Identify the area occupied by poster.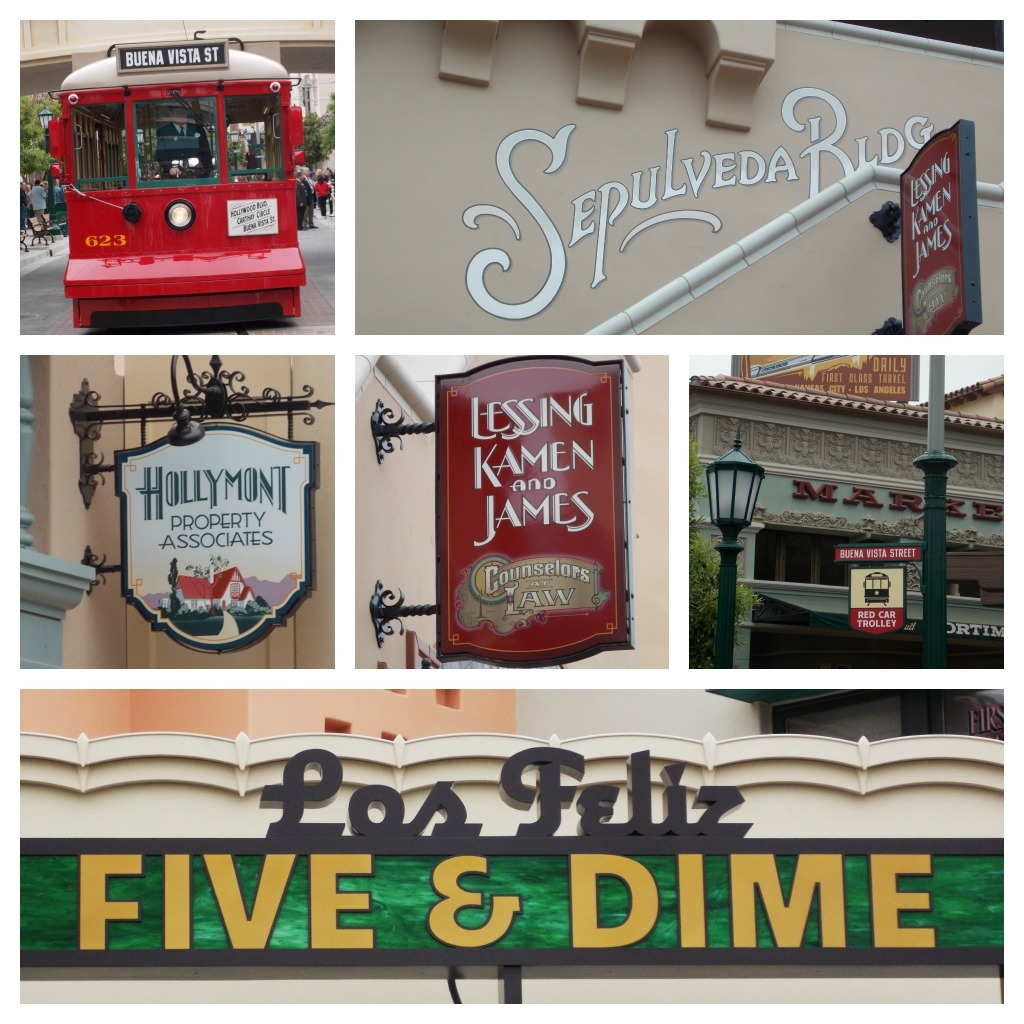
Area: pyautogui.locateOnScreen(899, 132, 976, 336).
